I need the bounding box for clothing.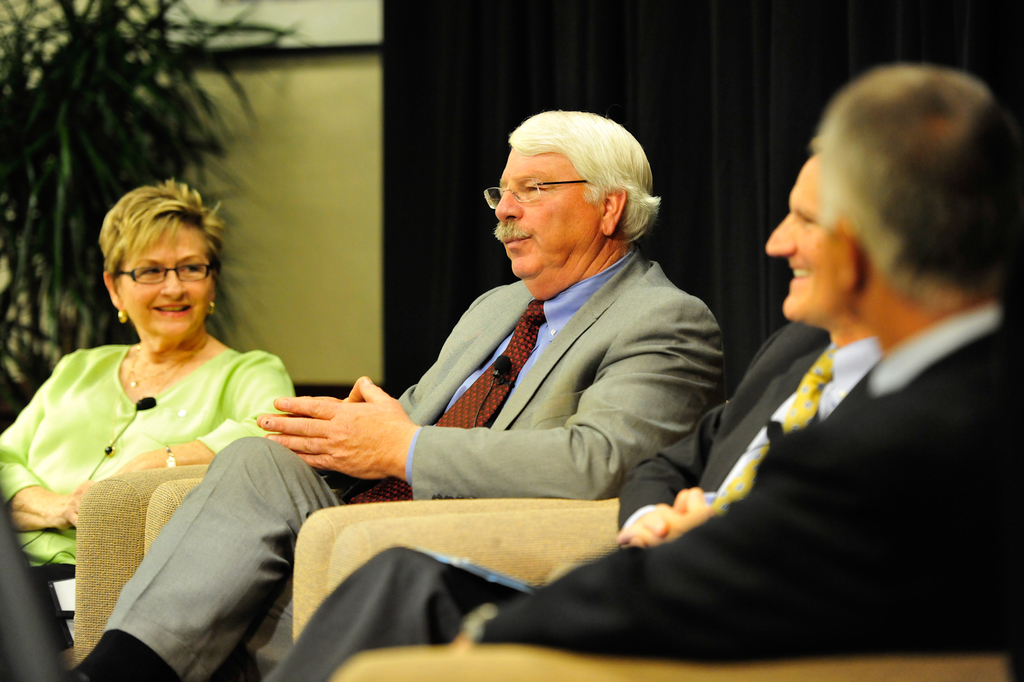
Here it is: box(468, 297, 1023, 661).
